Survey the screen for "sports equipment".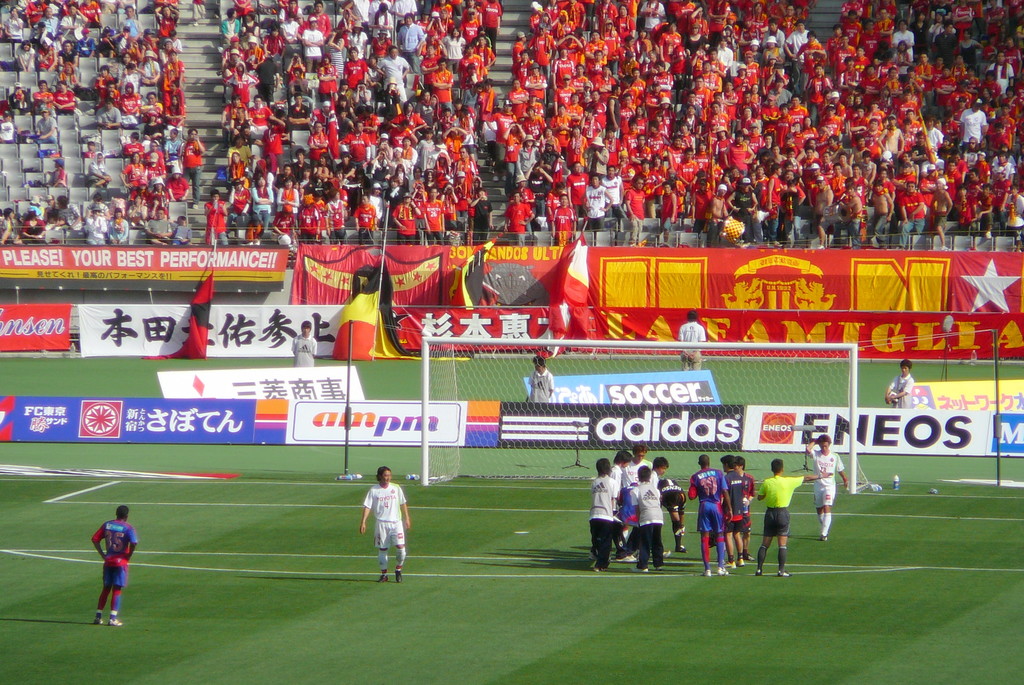
Survey found: [588,550,596,558].
